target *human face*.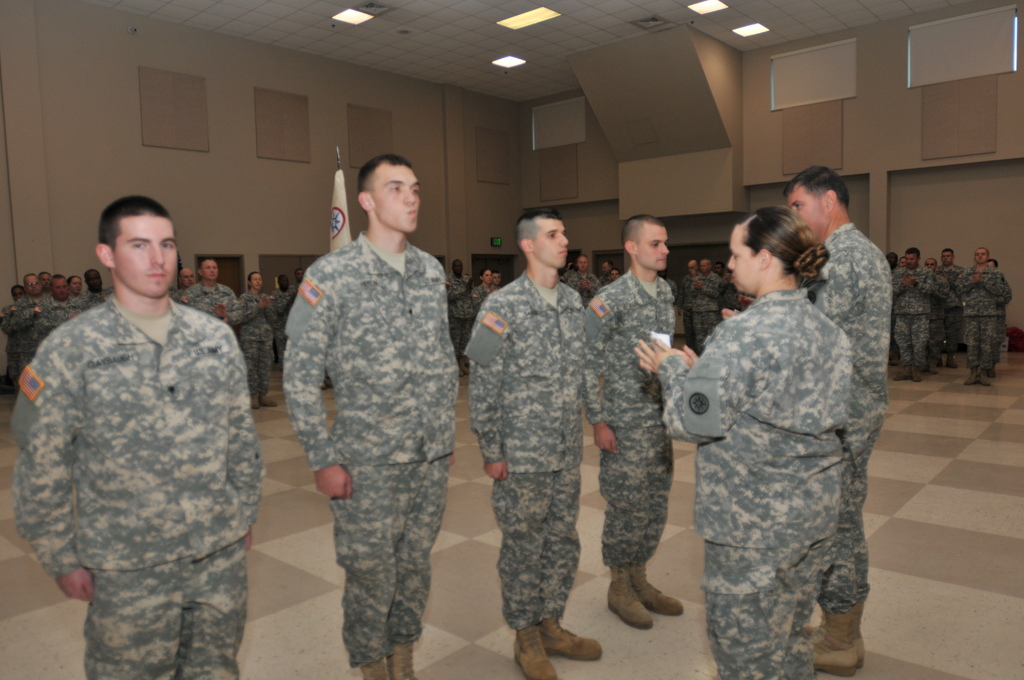
Target region: (left=728, top=225, right=757, bottom=295).
